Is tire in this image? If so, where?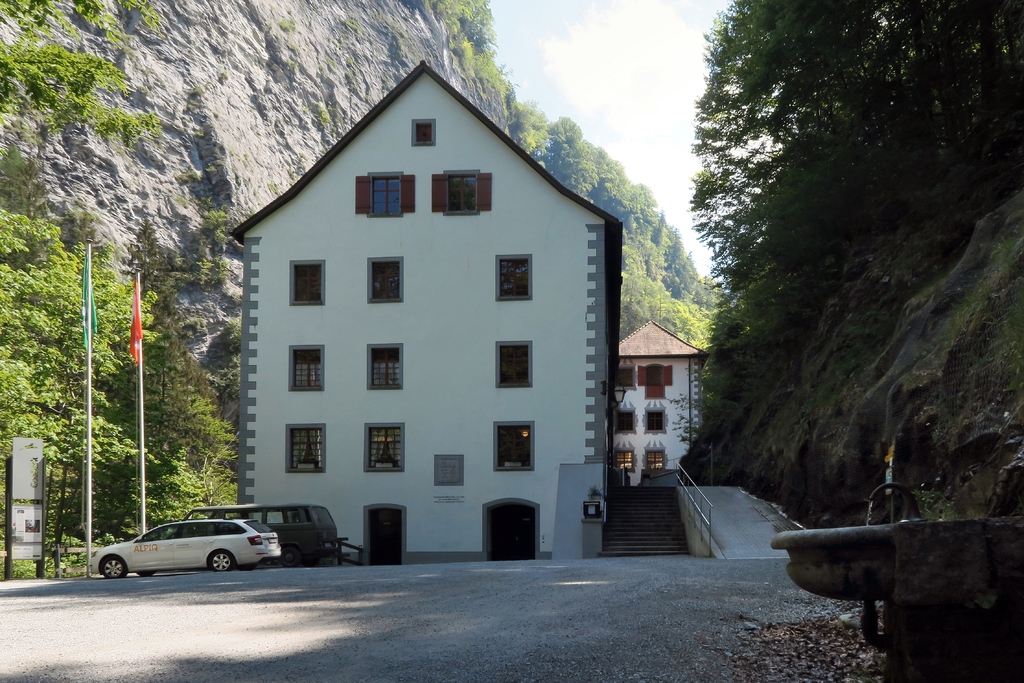
Yes, at 101,557,125,579.
